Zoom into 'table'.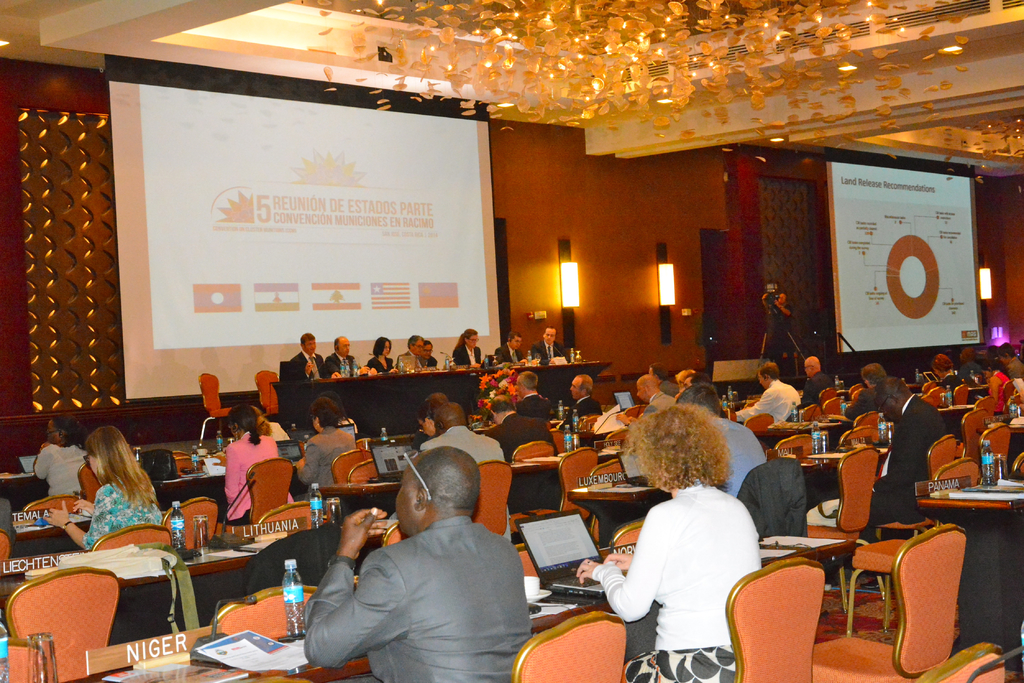
Zoom target: [left=751, top=540, right=851, bottom=617].
